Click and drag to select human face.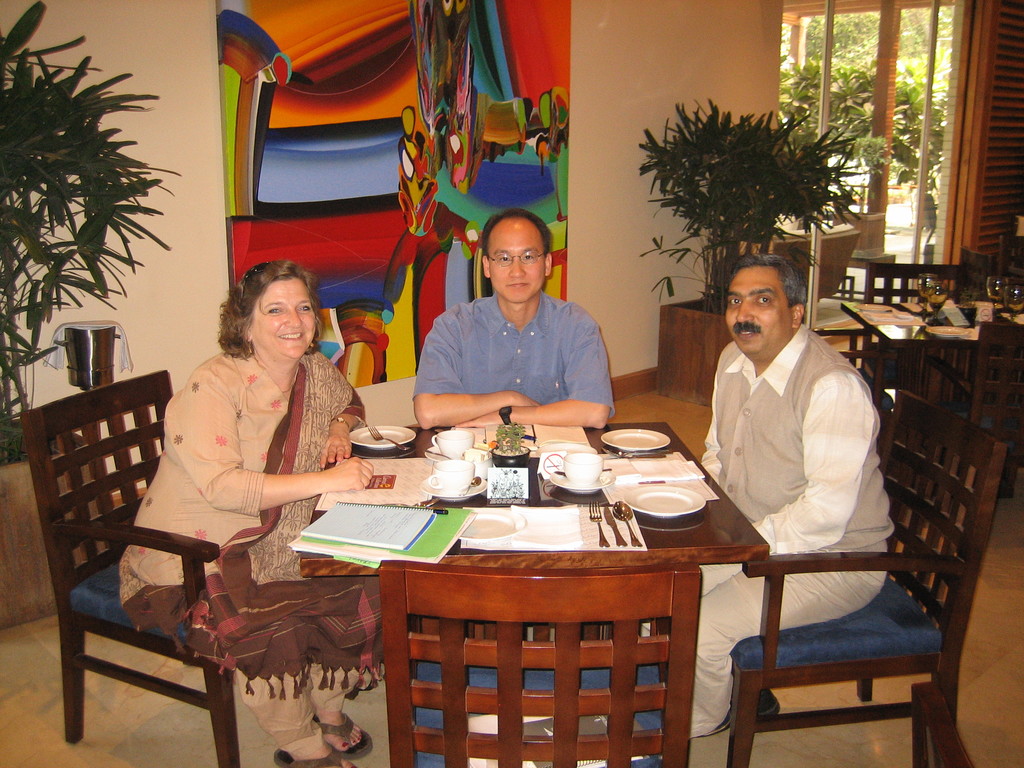
Selection: <bbox>251, 281, 318, 358</bbox>.
